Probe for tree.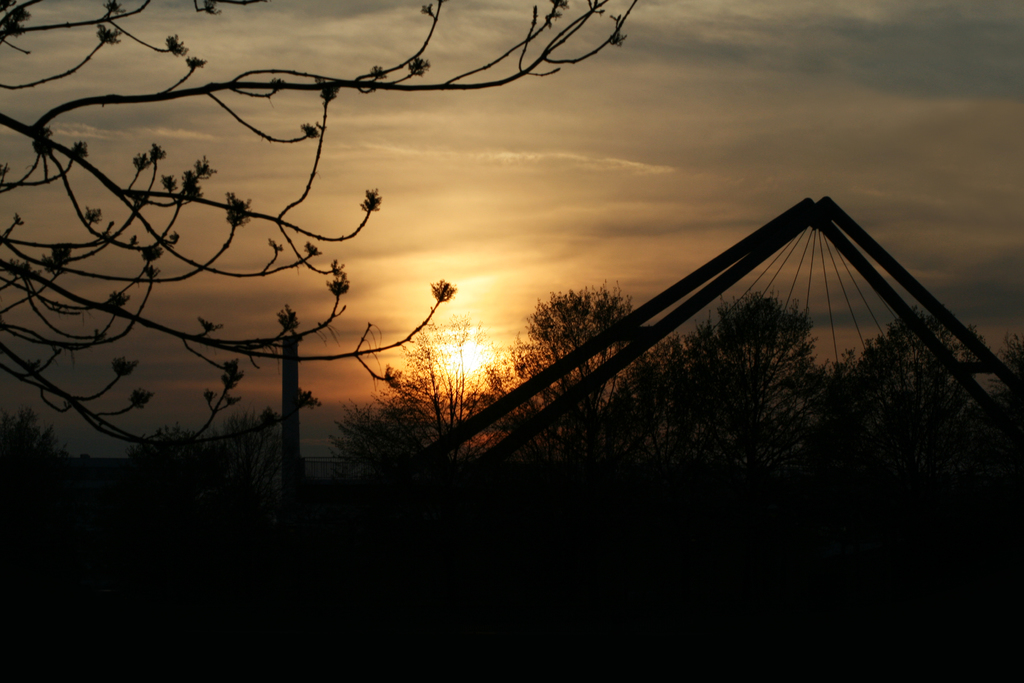
Probe result: bbox=[120, 396, 282, 472].
